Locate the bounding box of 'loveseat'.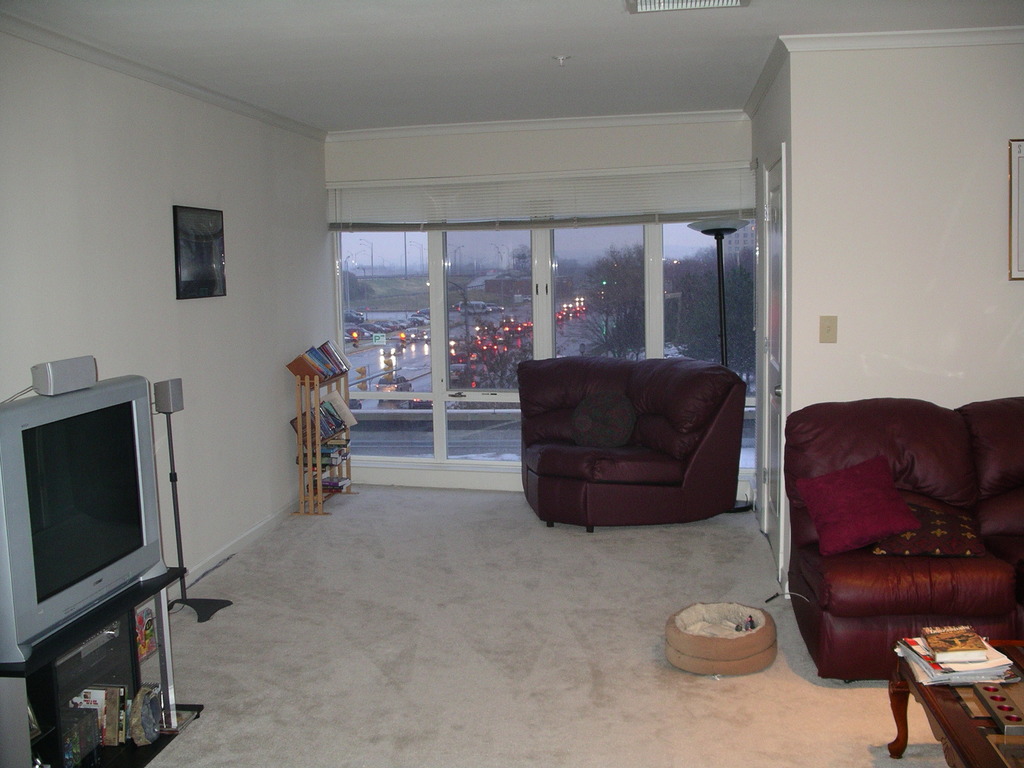
Bounding box: 781,403,1014,668.
